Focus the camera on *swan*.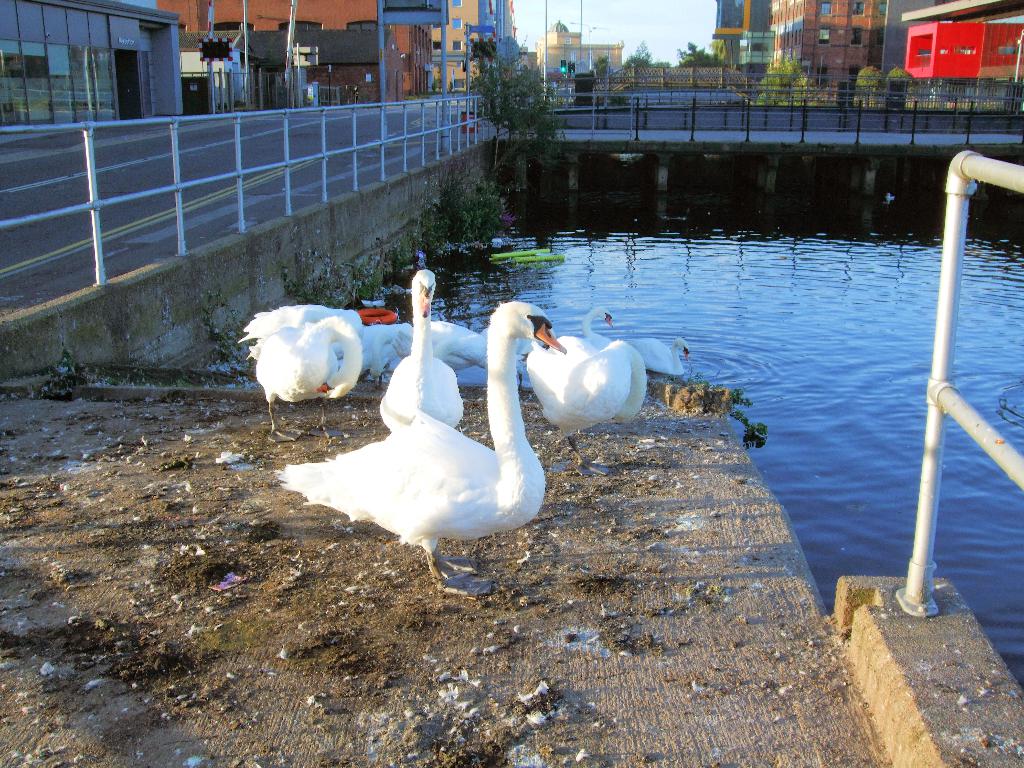
Focus region: x1=555 y1=303 x2=614 y2=342.
